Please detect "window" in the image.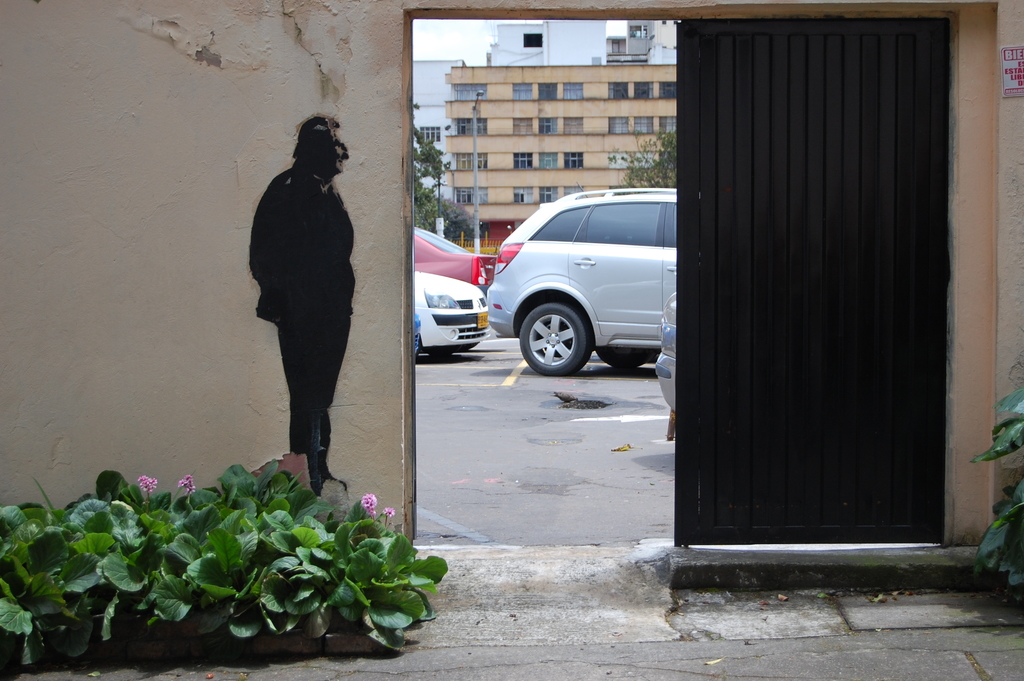
[456, 151, 488, 170].
